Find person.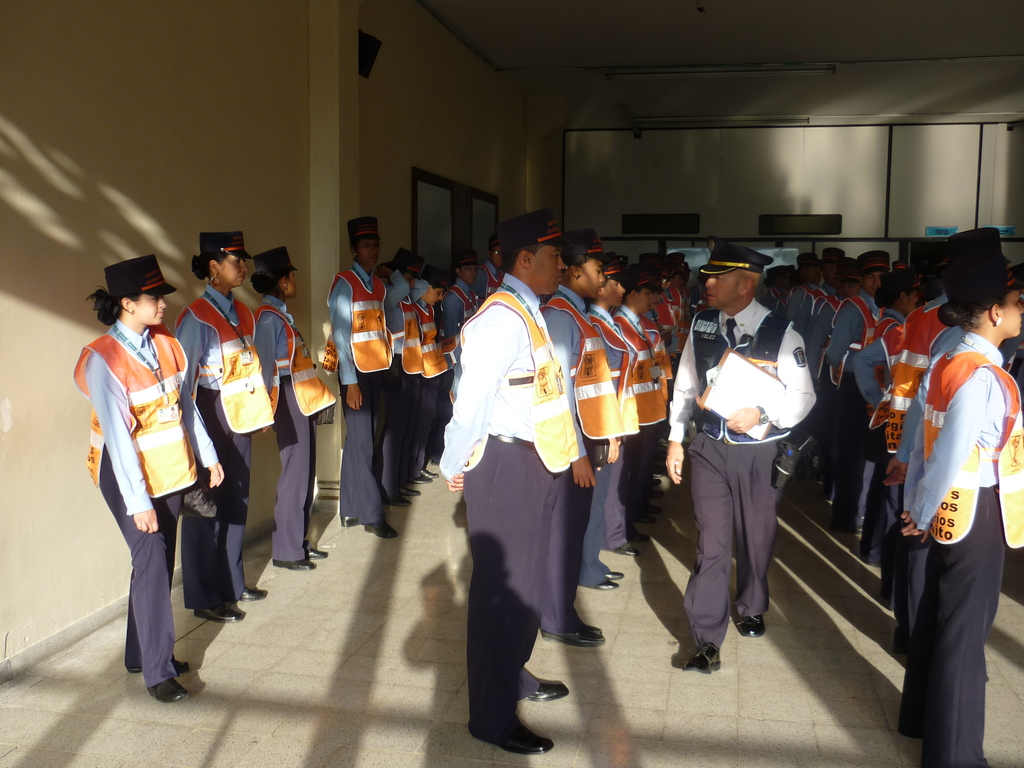
78,240,218,696.
